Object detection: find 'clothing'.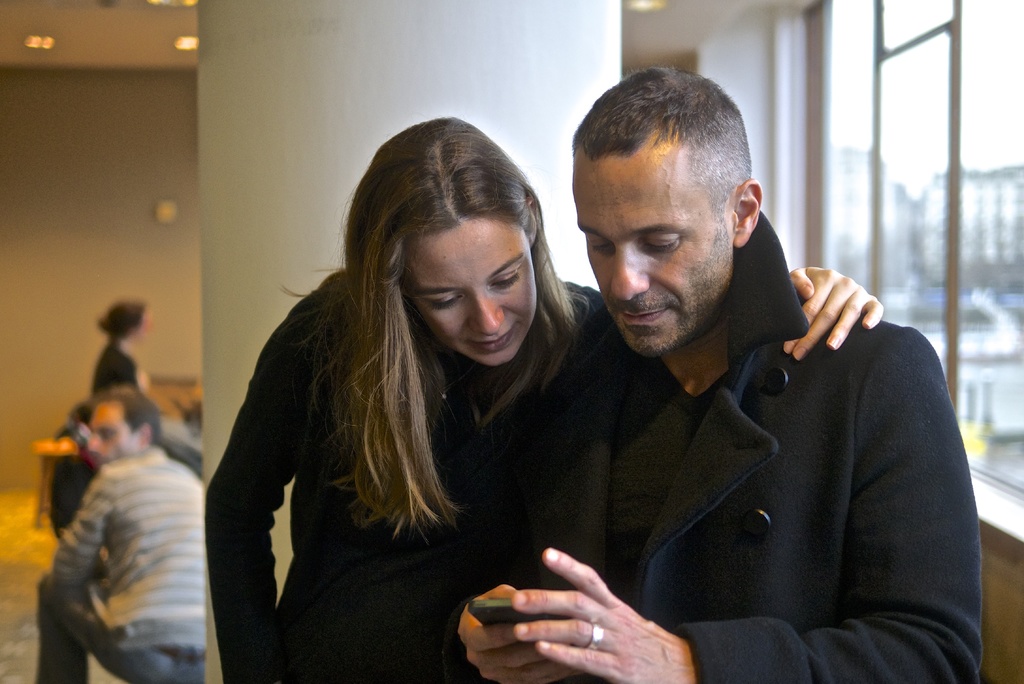
bbox=(35, 450, 205, 683).
